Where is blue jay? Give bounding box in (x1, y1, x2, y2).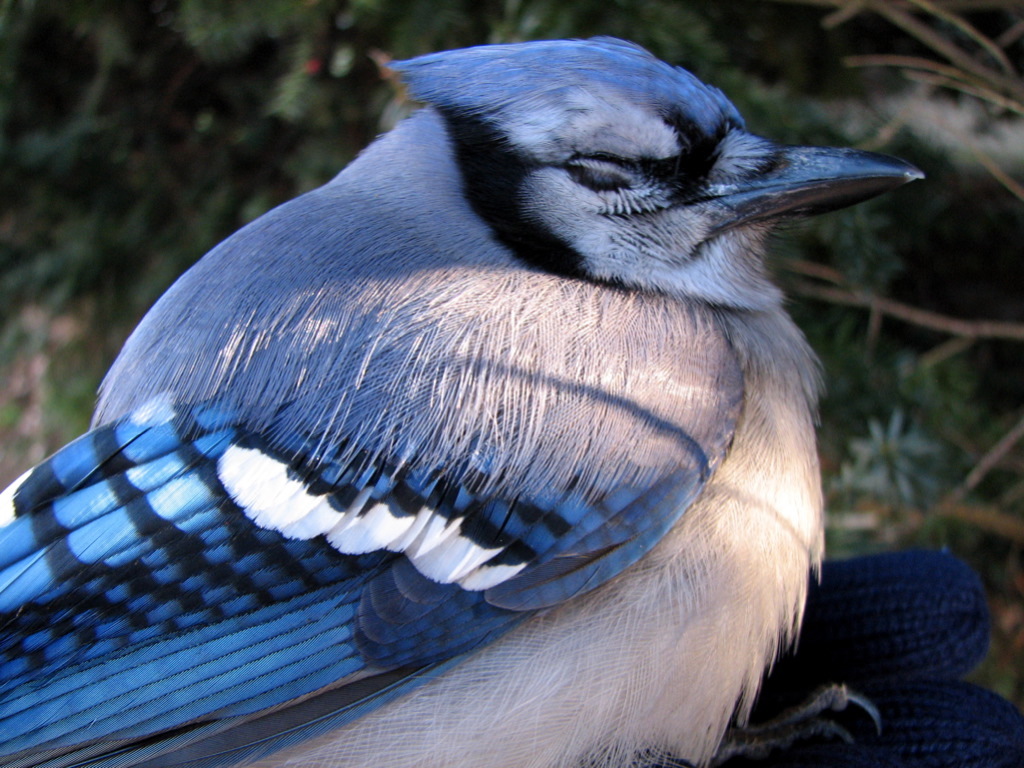
(0, 33, 928, 767).
